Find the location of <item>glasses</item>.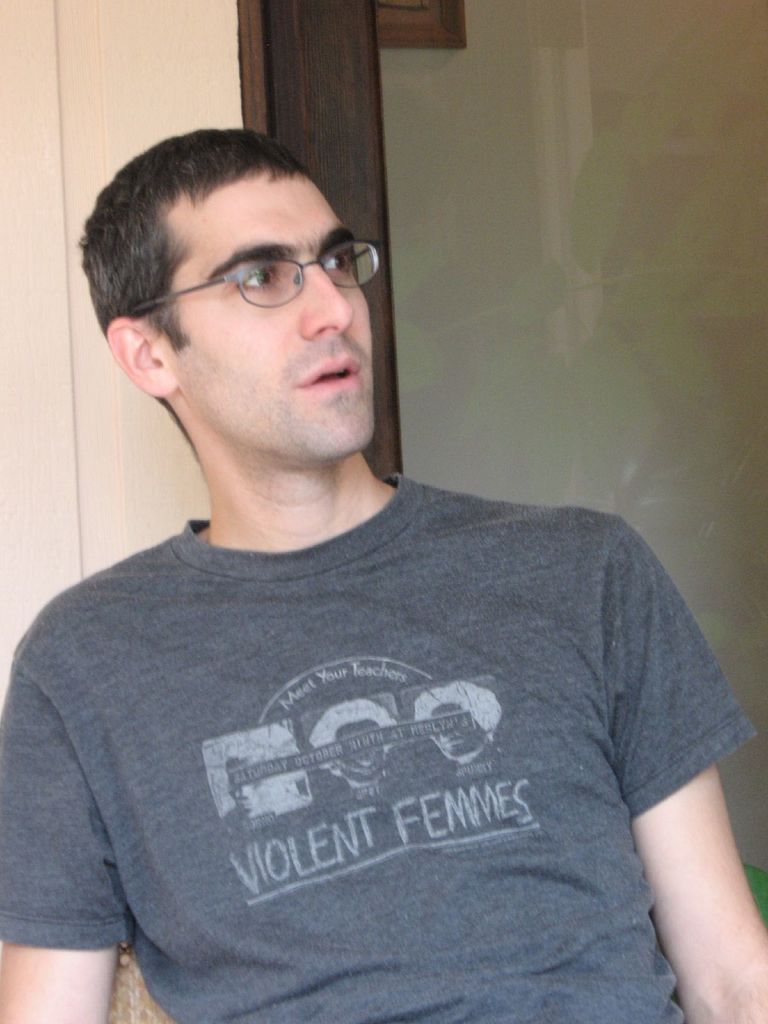
Location: region(159, 227, 357, 307).
